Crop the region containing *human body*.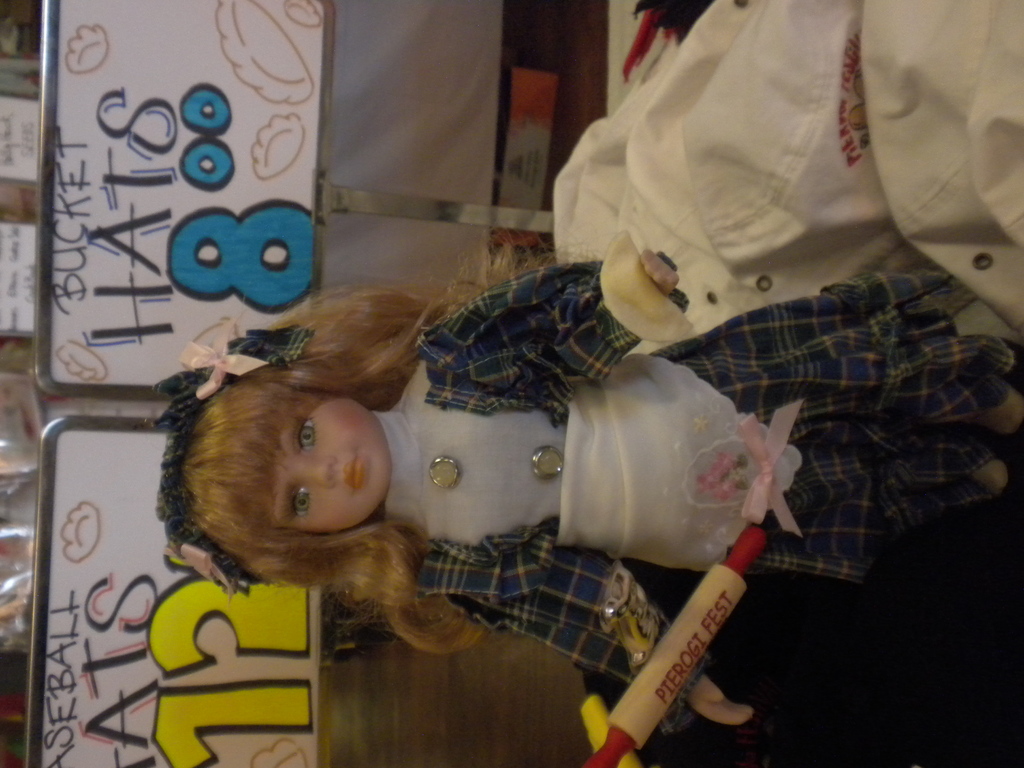
Crop region: (left=167, top=222, right=1021, bottom=737).
